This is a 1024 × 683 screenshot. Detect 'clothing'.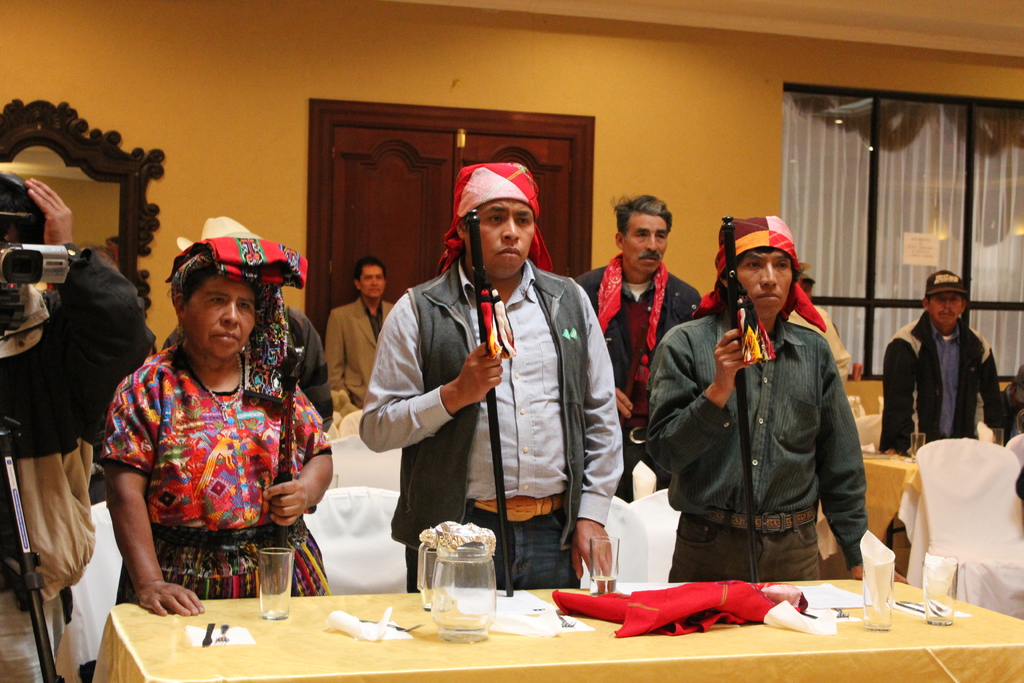
(326,292,405,415).
